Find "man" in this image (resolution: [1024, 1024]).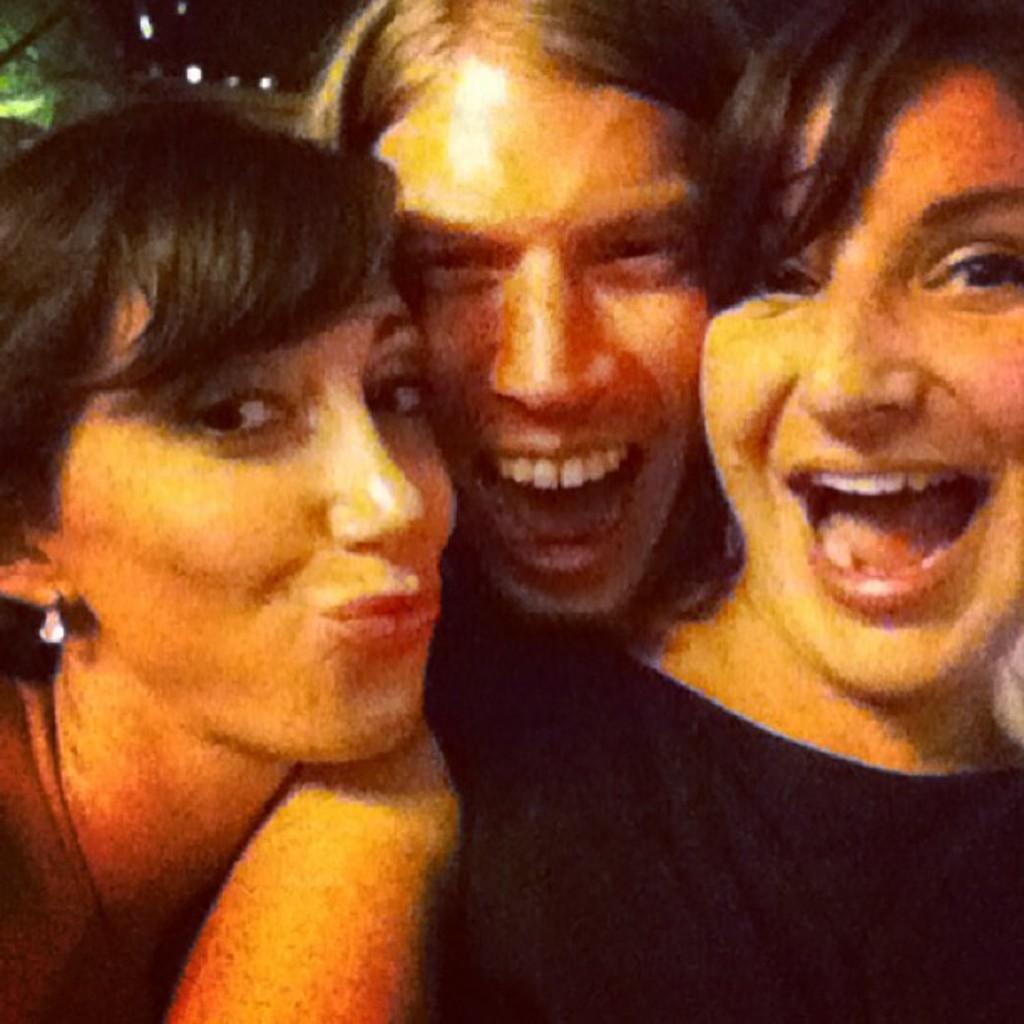
detection(284, 0, 748, 624).
